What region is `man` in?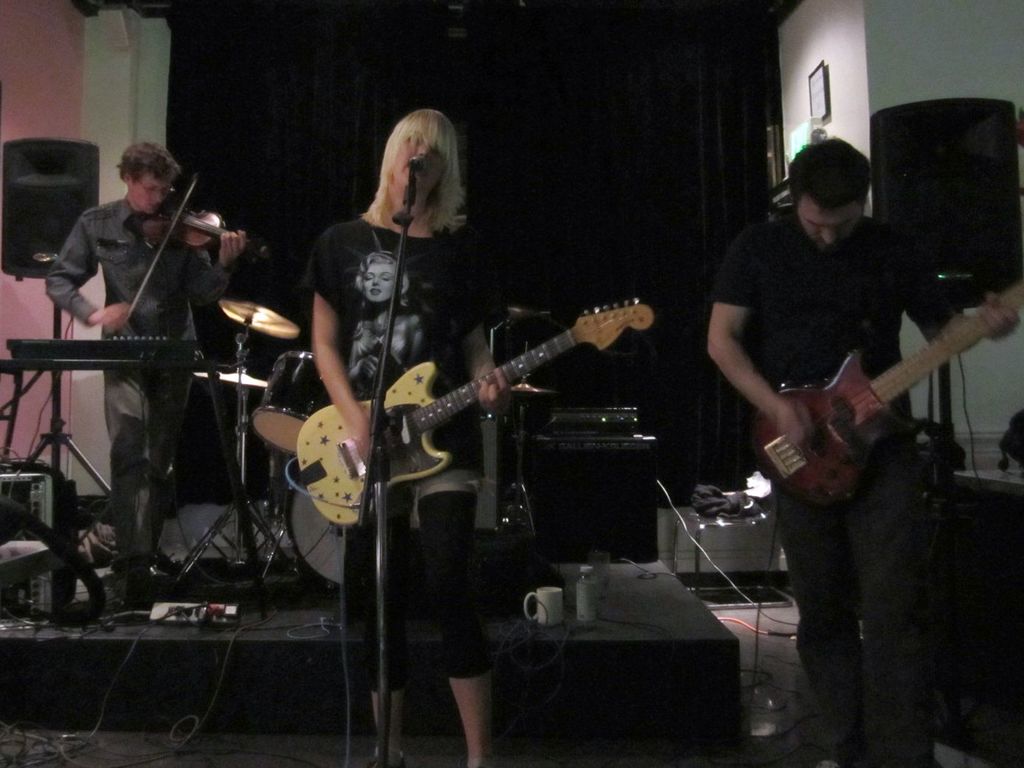
(left=42, top=119, right=255, bottom=600).
